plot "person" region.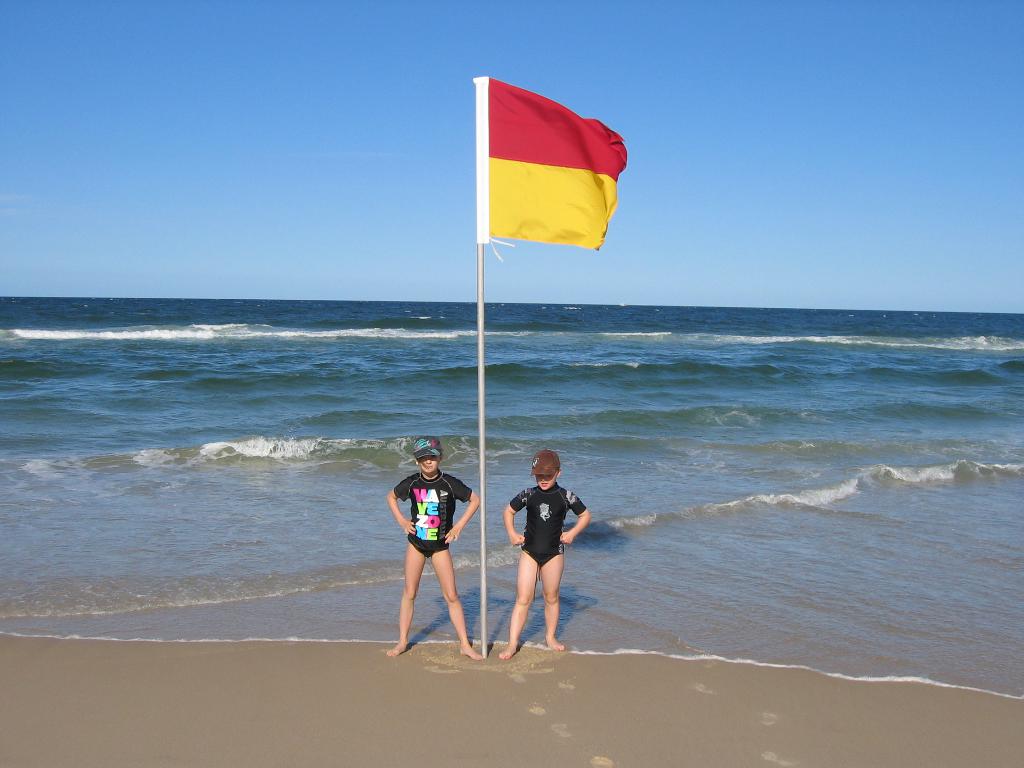
Plotted at <box>390,438,468,645</box>.
